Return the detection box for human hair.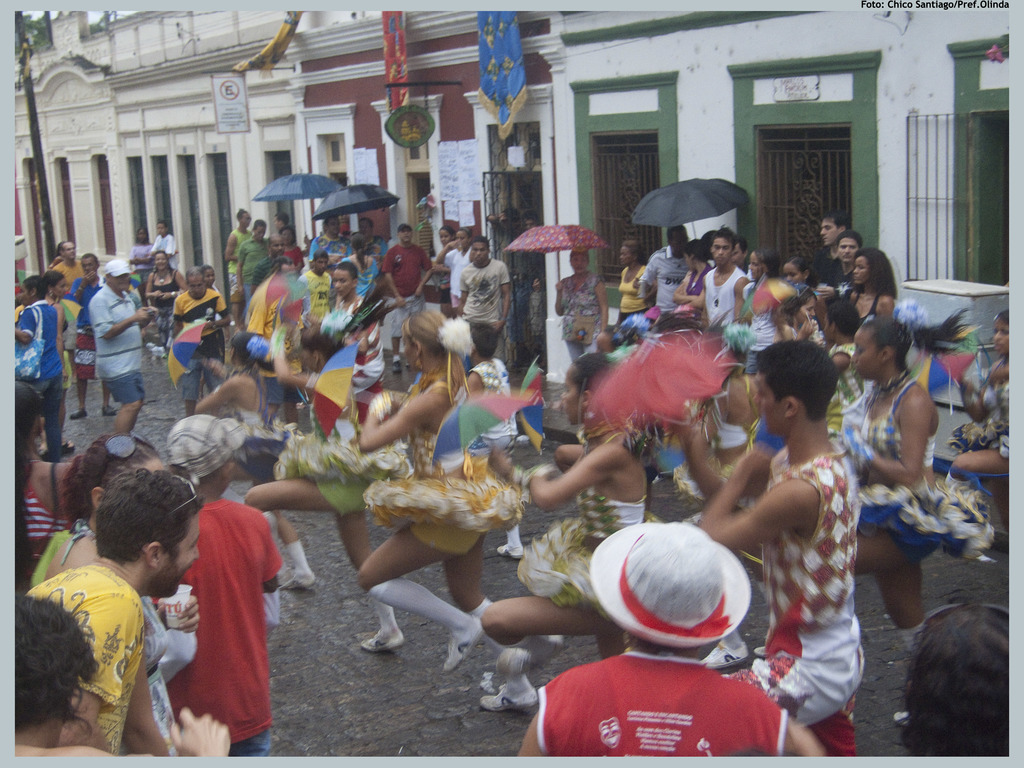
x1=906, y1=607, x2=1017, y2=765.
